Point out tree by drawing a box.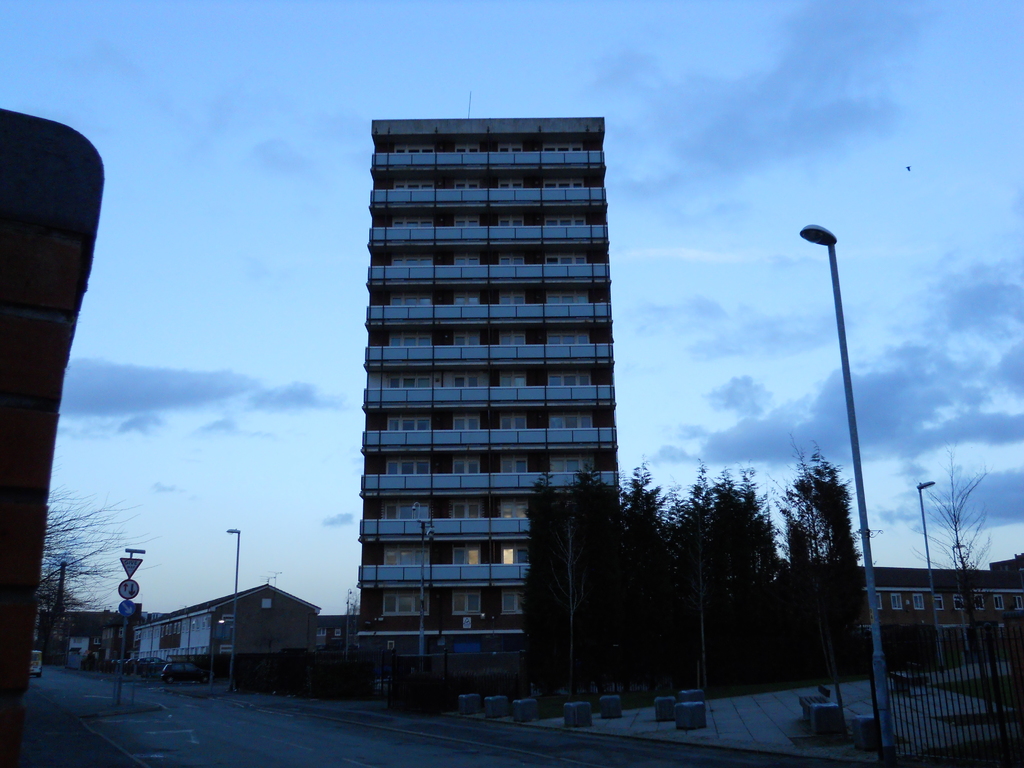
908, 439, 1012, 612.
